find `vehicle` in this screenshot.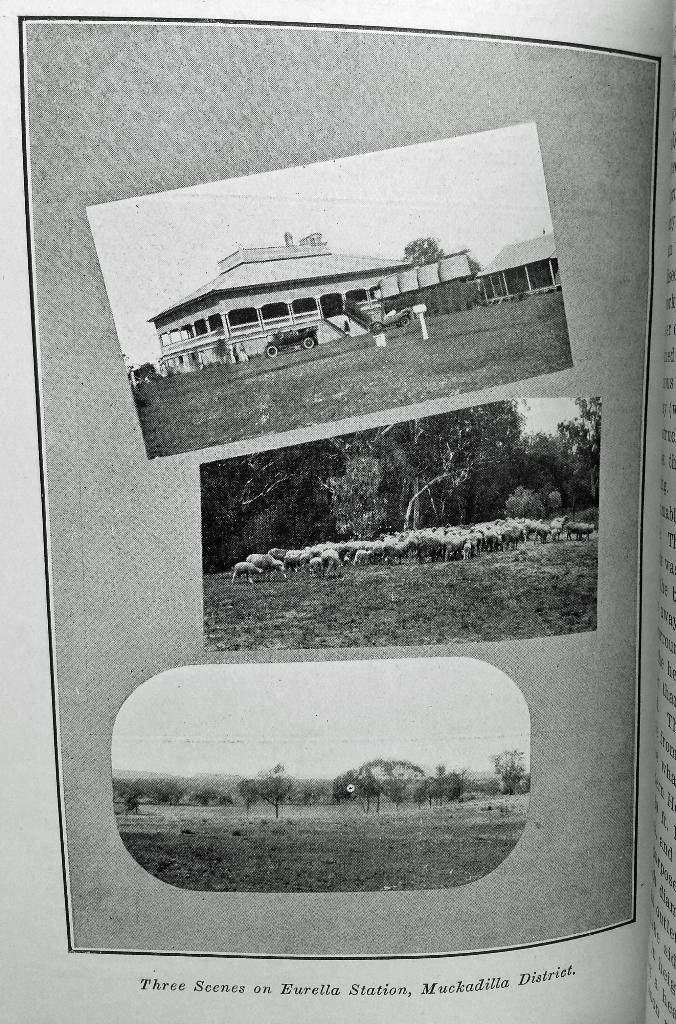
The bounding box for `vehicle` is 371 302 414 339.
